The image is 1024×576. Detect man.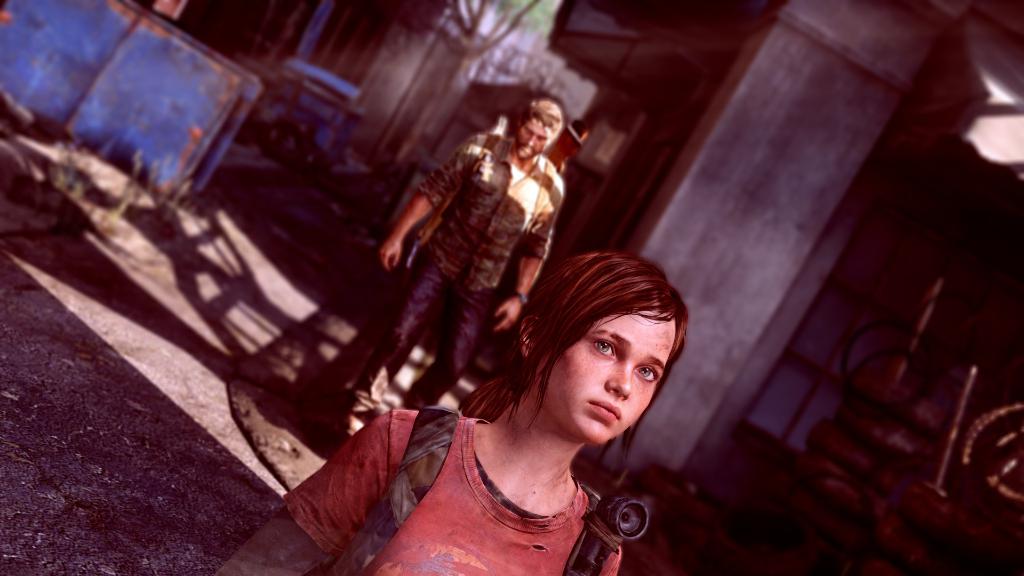
Detection: <box>361,93,595,389</box>.
